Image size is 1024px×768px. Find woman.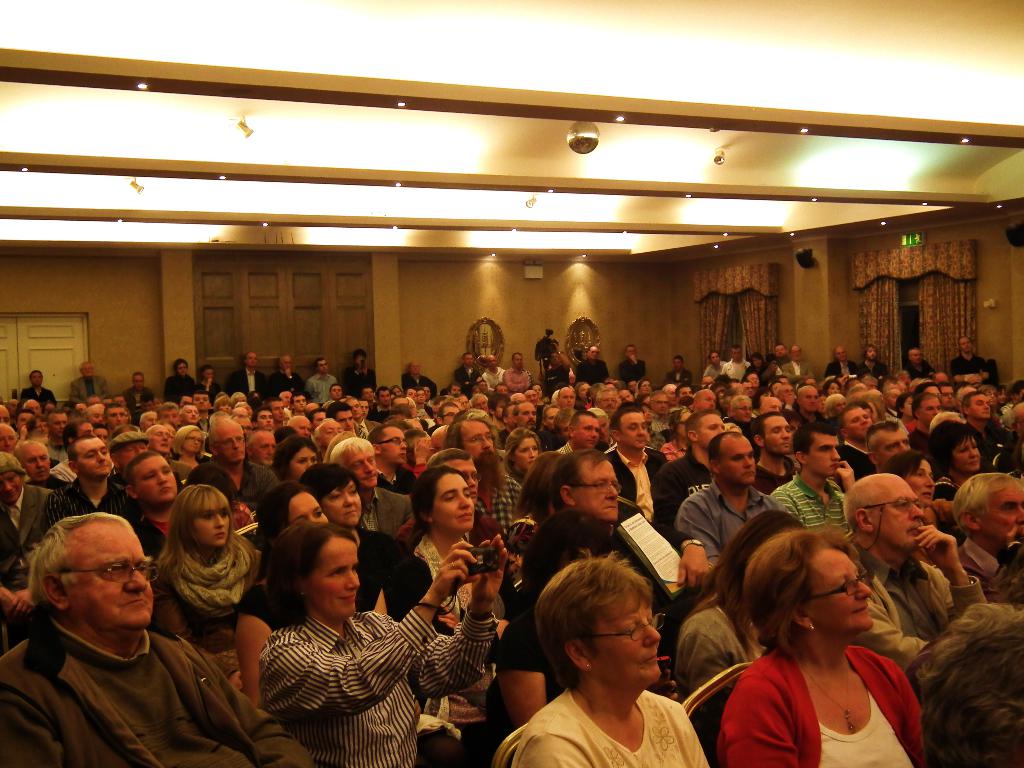
(149, 485, 260, 689).
